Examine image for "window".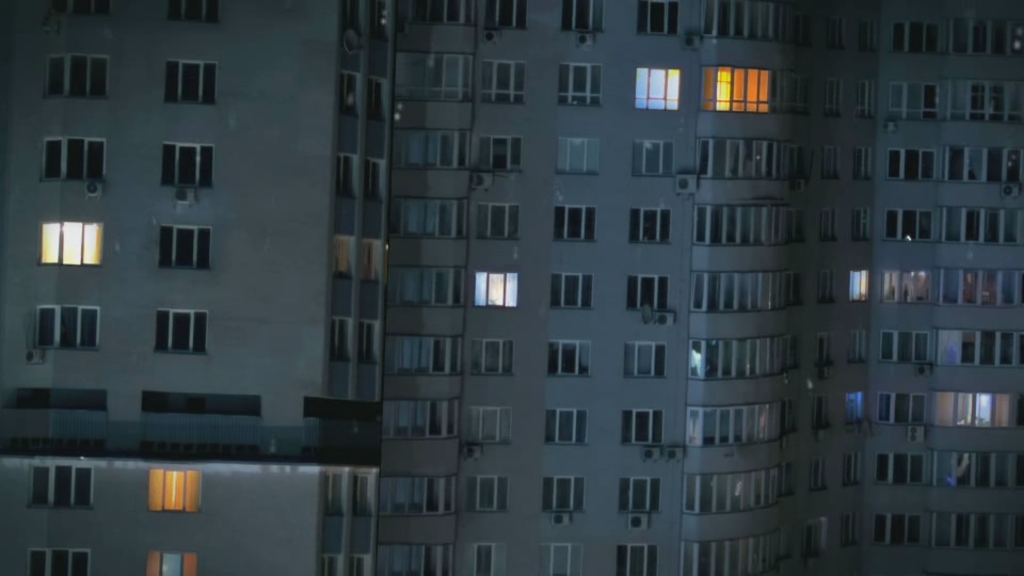
Examination result: bbox=[953, 22, 1018, 55].
